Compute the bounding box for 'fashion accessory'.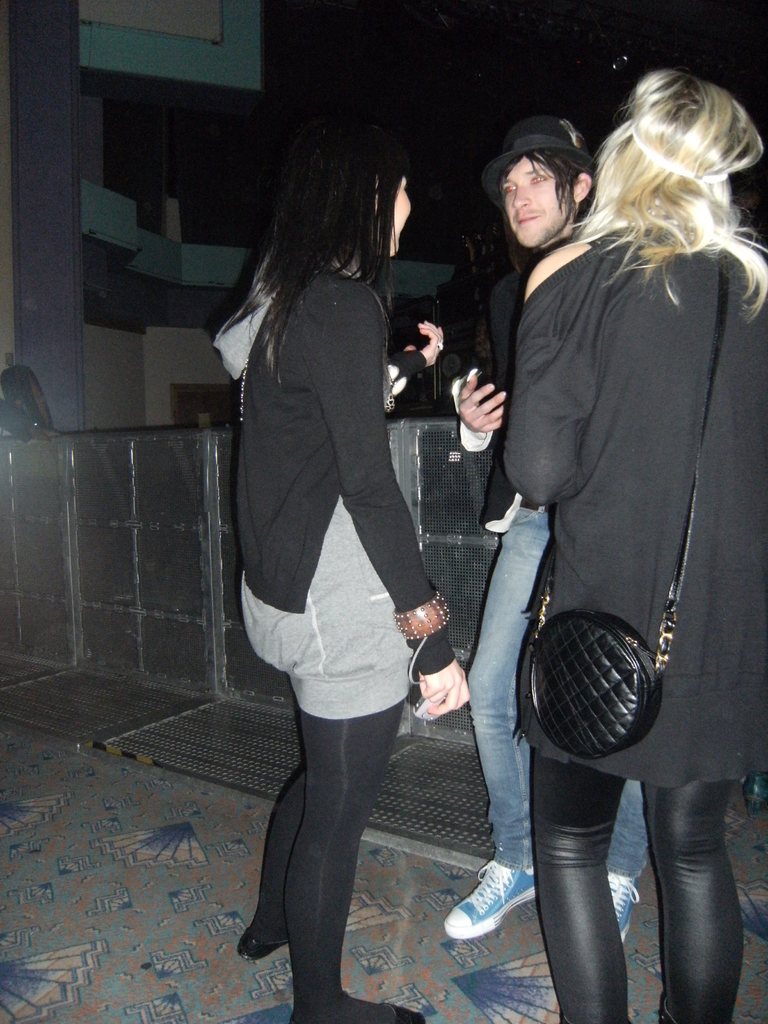
287, 1001, 427, 1023.
